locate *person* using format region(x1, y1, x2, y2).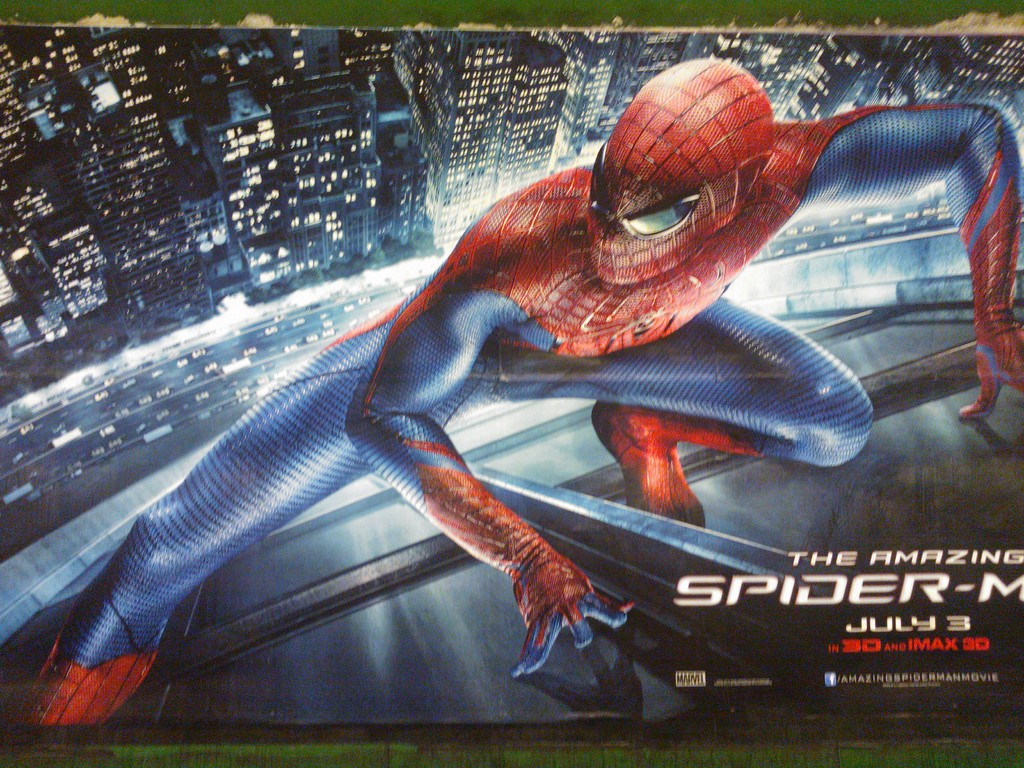
region(6, 47, 1023, 762).
